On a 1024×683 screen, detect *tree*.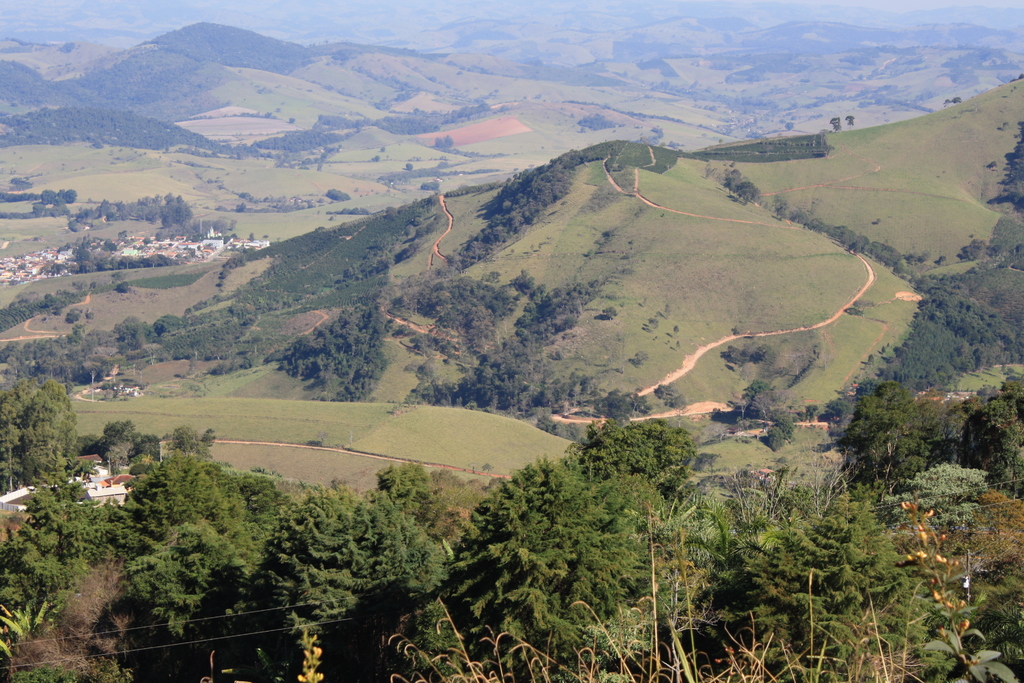
BBox(372, 457, 434, 514).
